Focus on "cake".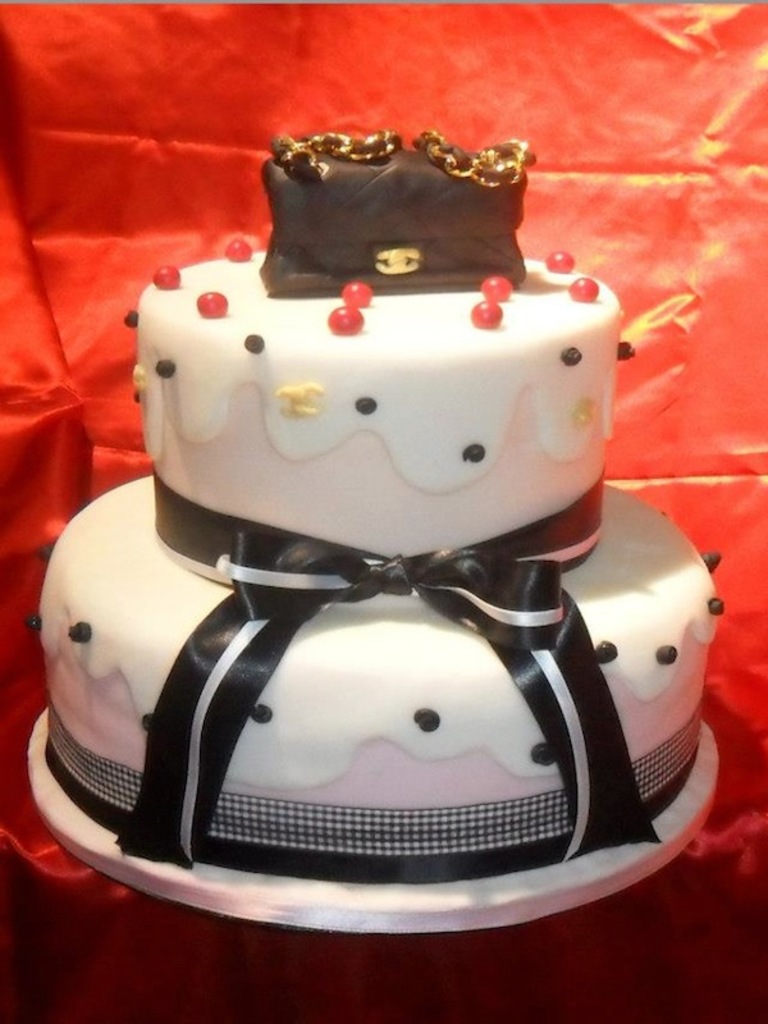
Focused at x1=31 y1=125 x2=723 y2=887.
